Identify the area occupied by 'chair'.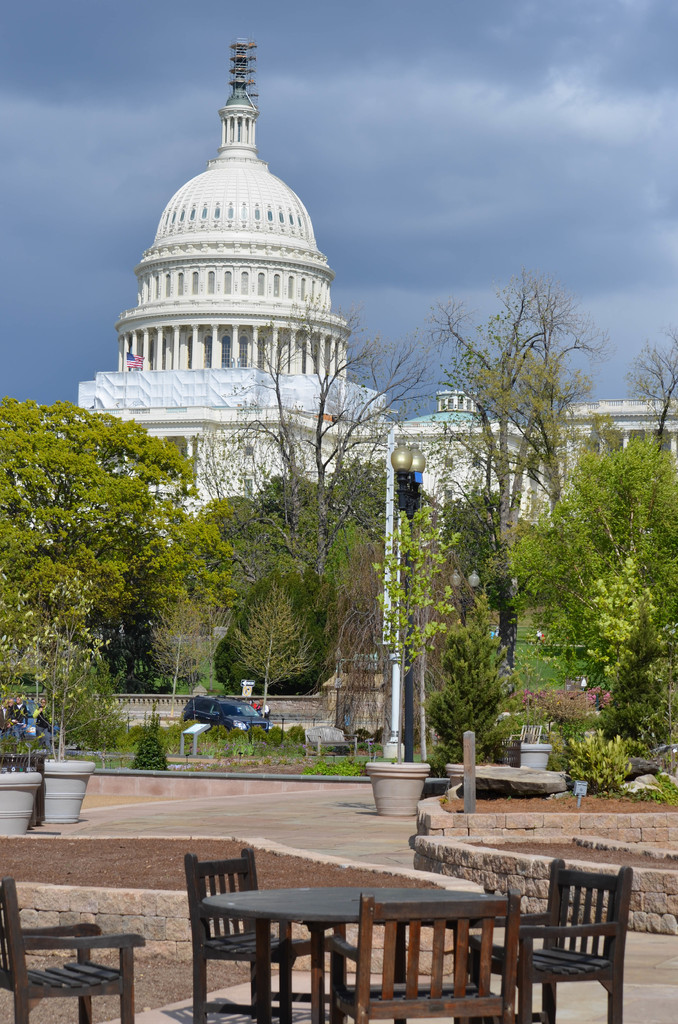
Area: pyautogui.locateOnScreen(0, 881, 144, 1023).
